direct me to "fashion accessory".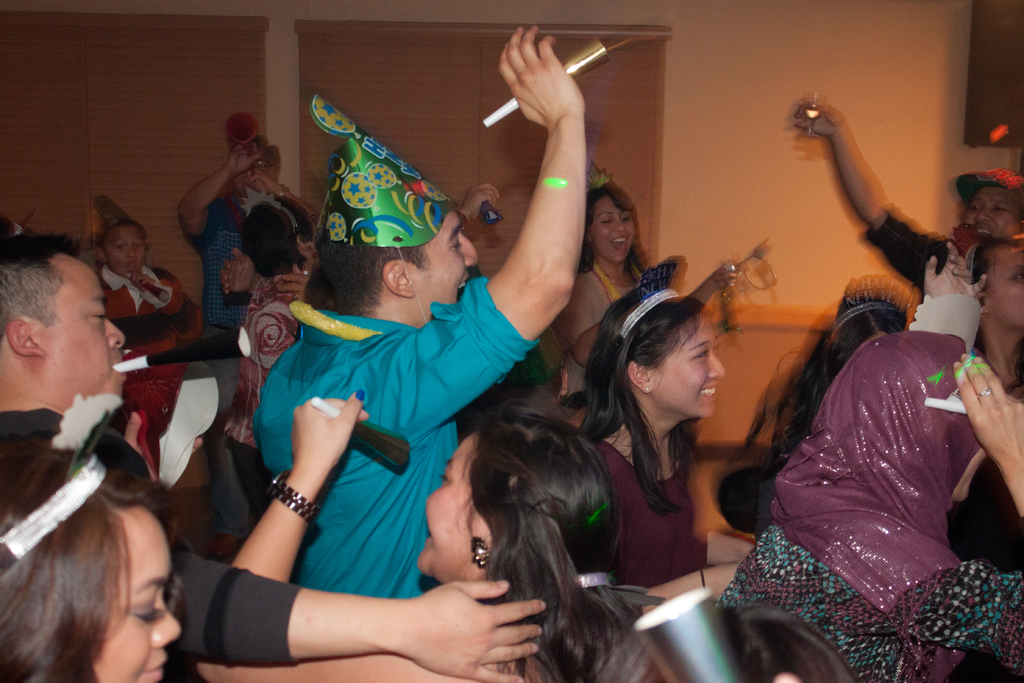
Direction: 264, 466, 321, 525.
